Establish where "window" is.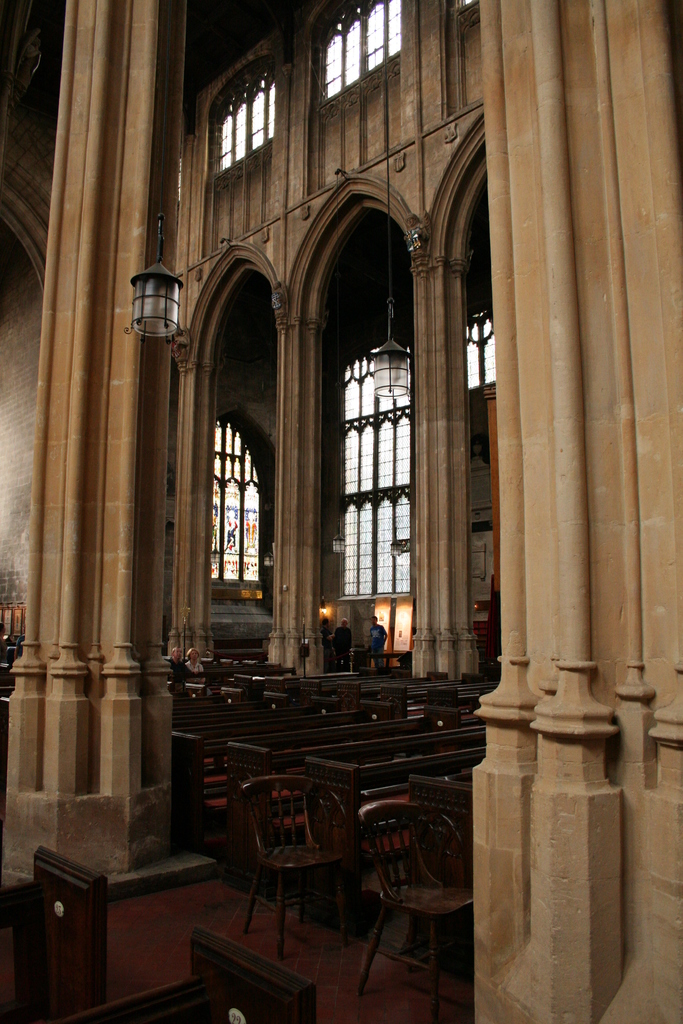
Established at {"x1": 337, "y1": 340, "x2": 415, "y2": 655}.
